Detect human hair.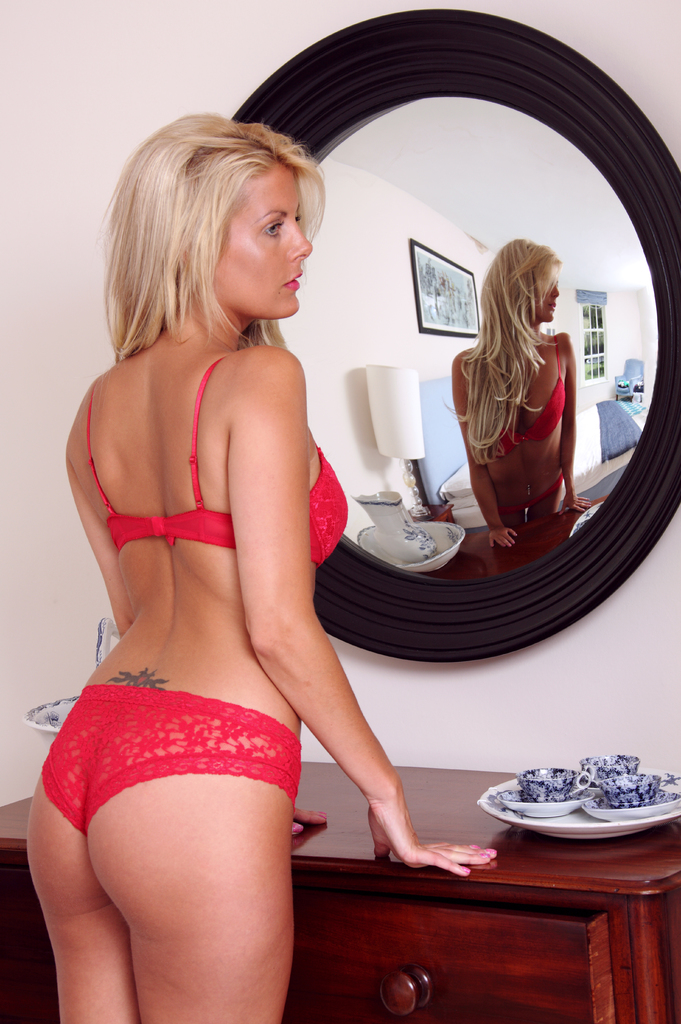
Detected at box(99, 95, 339, 383).
